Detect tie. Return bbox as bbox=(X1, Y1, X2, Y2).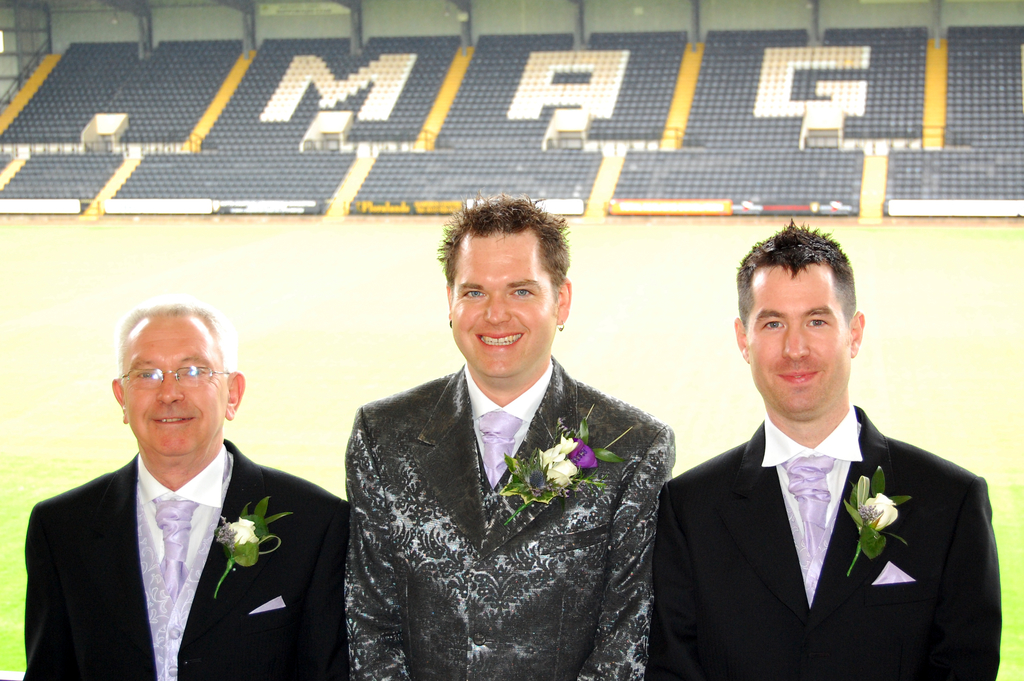
bbox=(151, 496, 197, 599).
